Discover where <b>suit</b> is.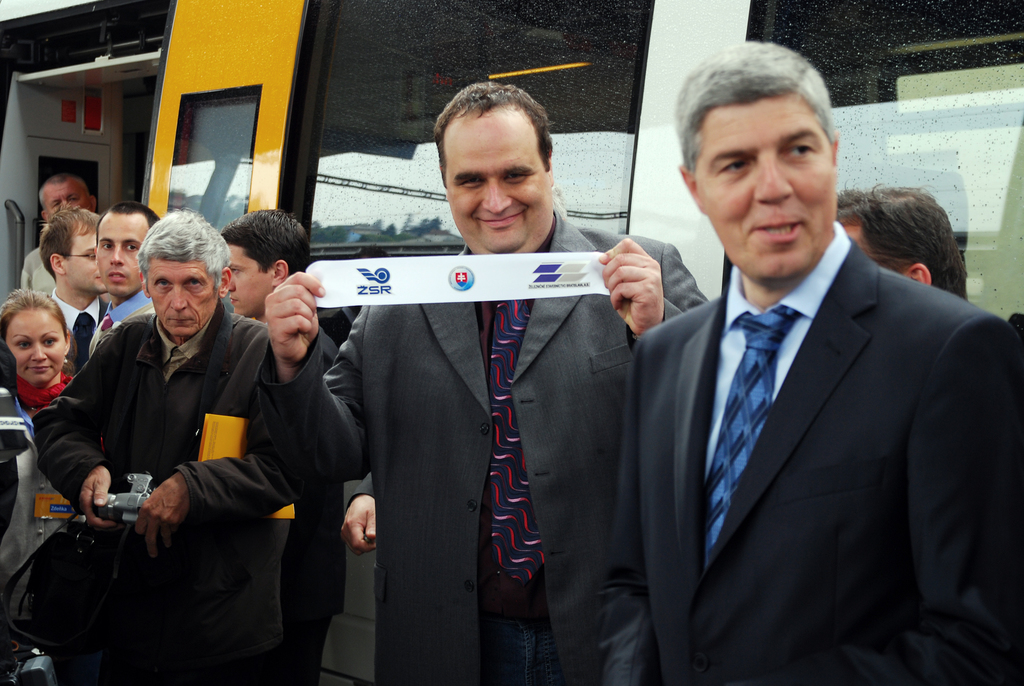
Discovered at [42, 288, 109, 380].
